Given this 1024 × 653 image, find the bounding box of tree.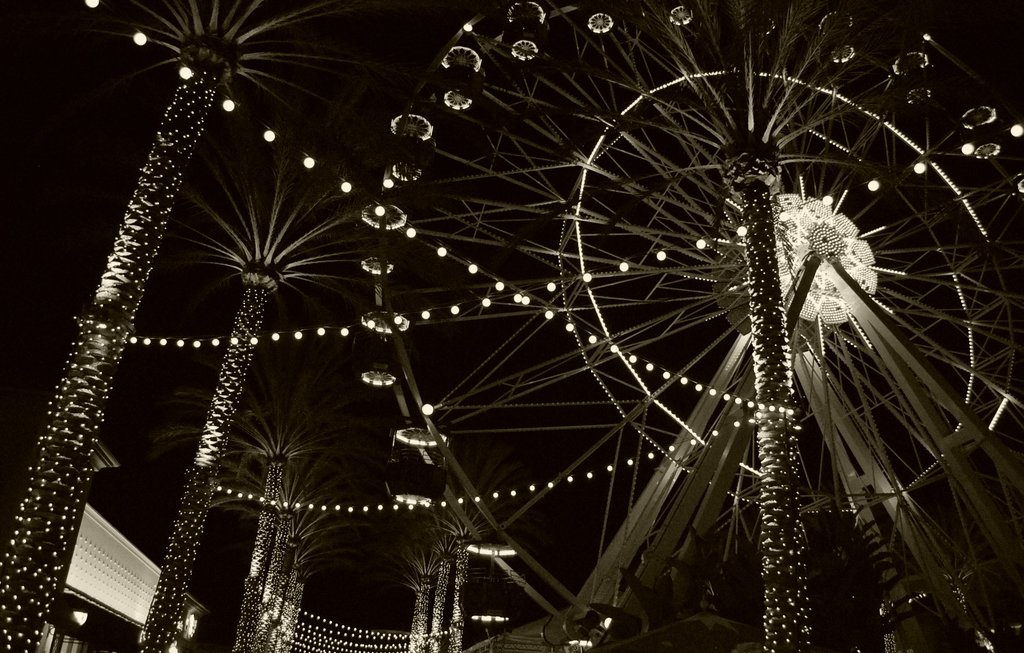
0,0,363,648.
